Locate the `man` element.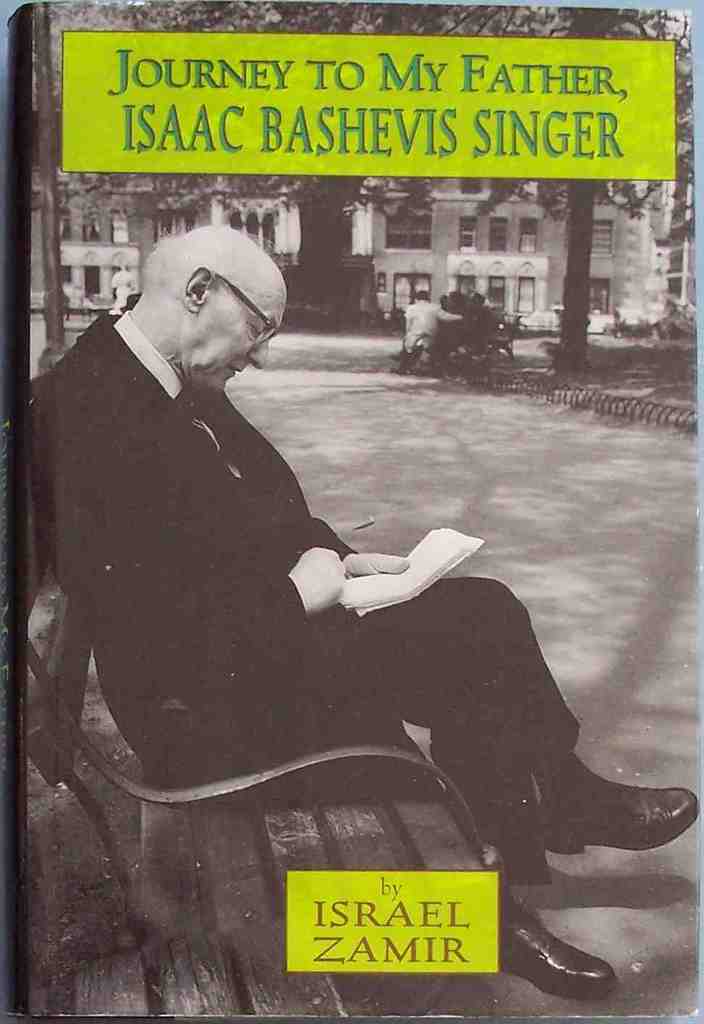
Element bbox: select_region(23, 220, 703, 1015).
